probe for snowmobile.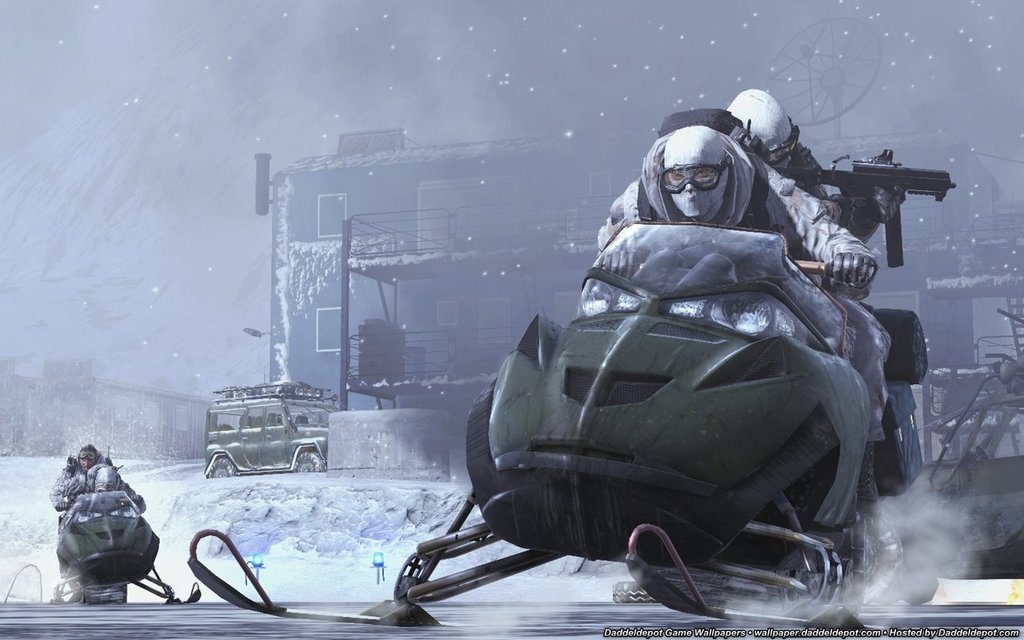
Probe result: bbox(183, 214, 928, 623).
